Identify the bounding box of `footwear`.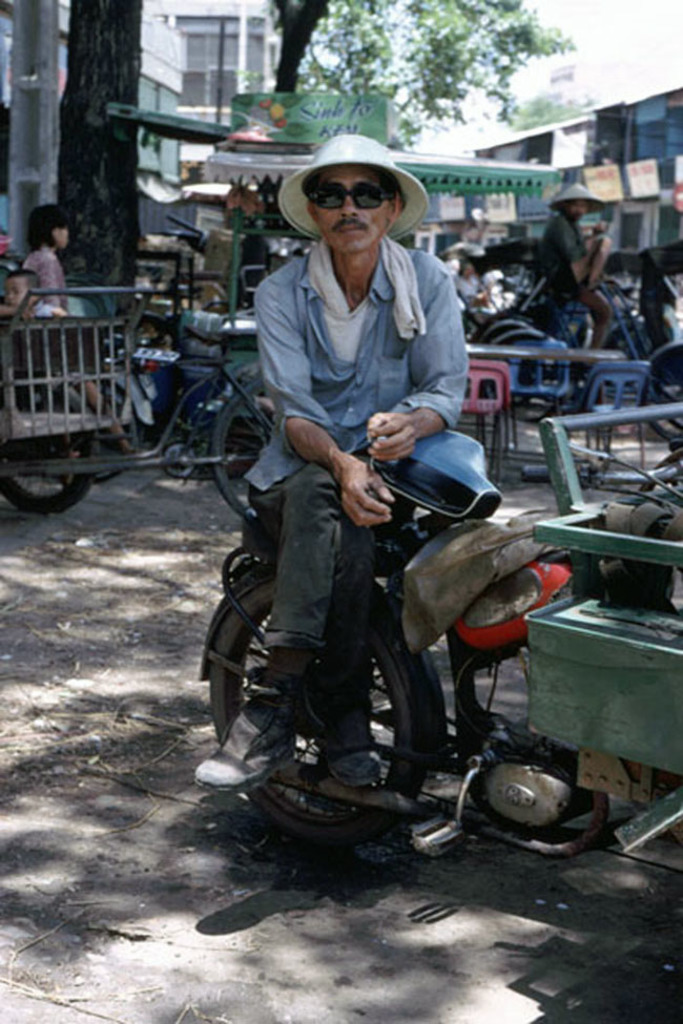
[x1=324, y1=748, x2=386, y2=786].
